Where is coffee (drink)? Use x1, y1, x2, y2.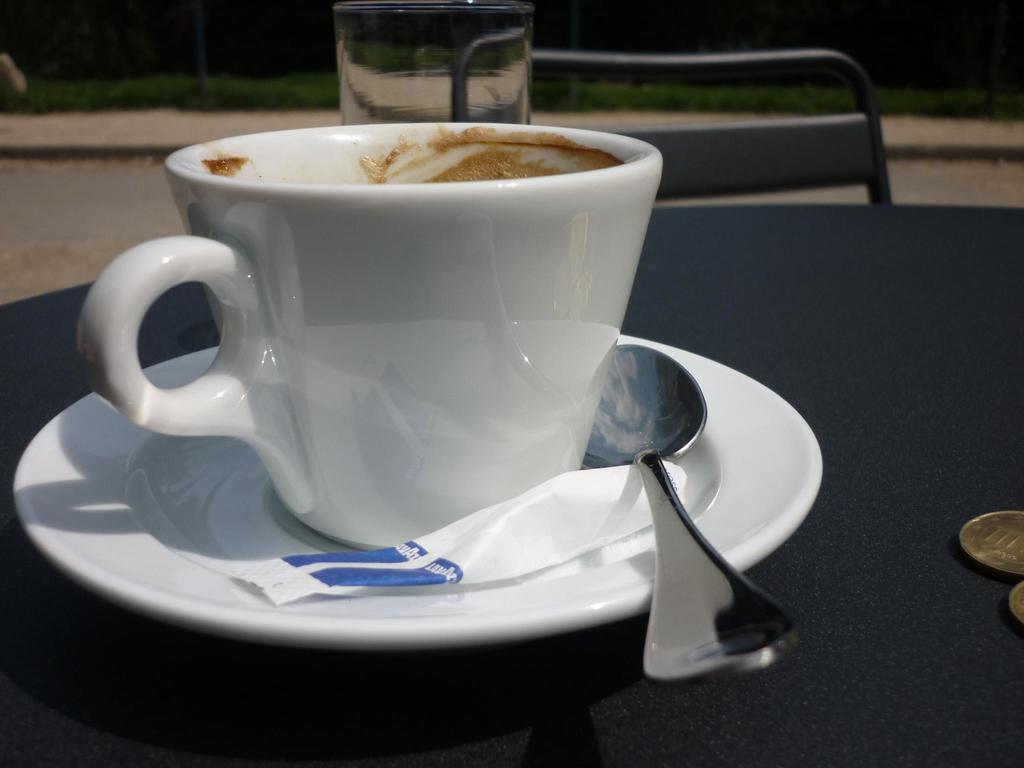
202, 131, 614, 182.
